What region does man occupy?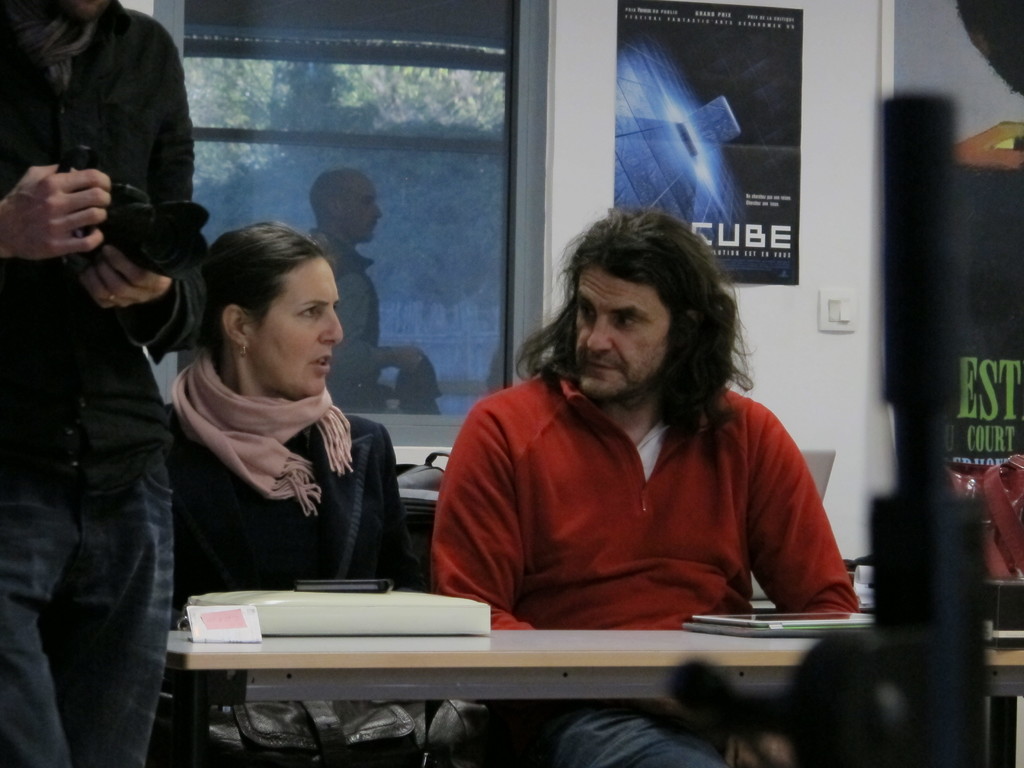
422 201 879 767.
